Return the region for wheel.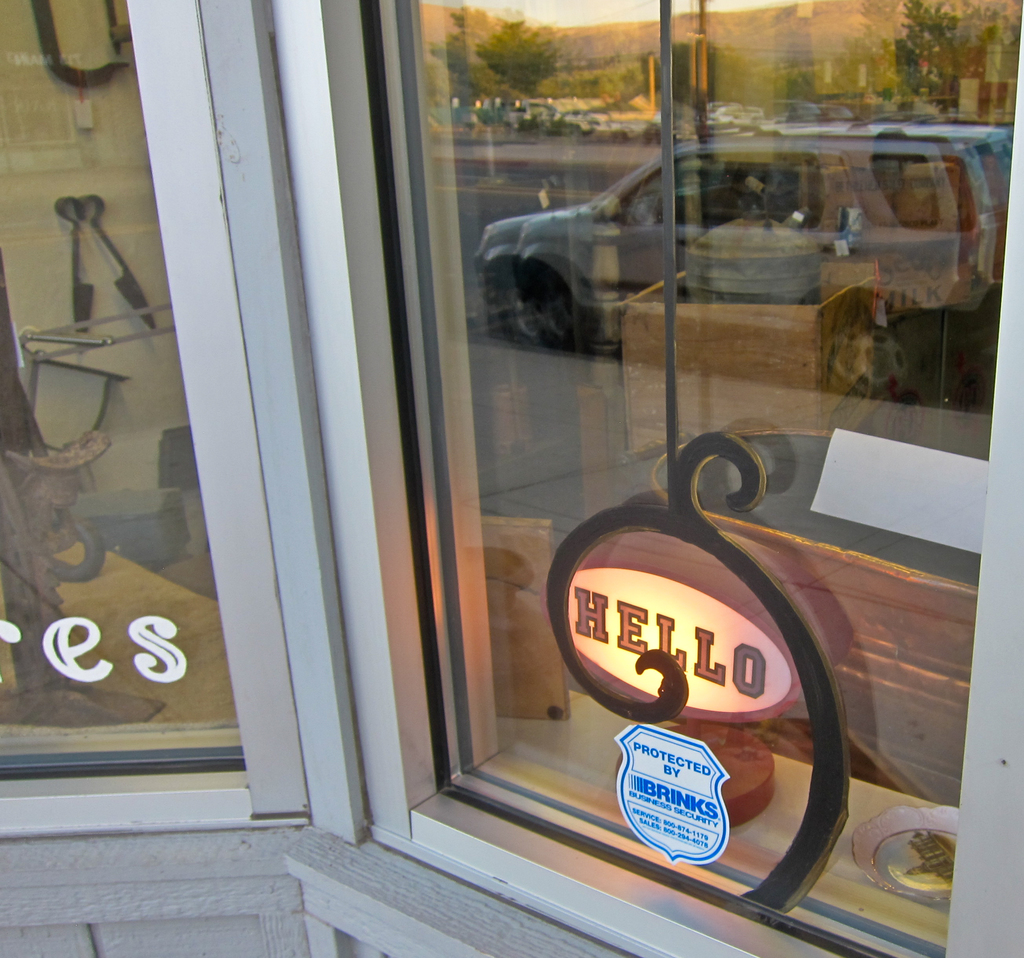
815 293 927 387.
